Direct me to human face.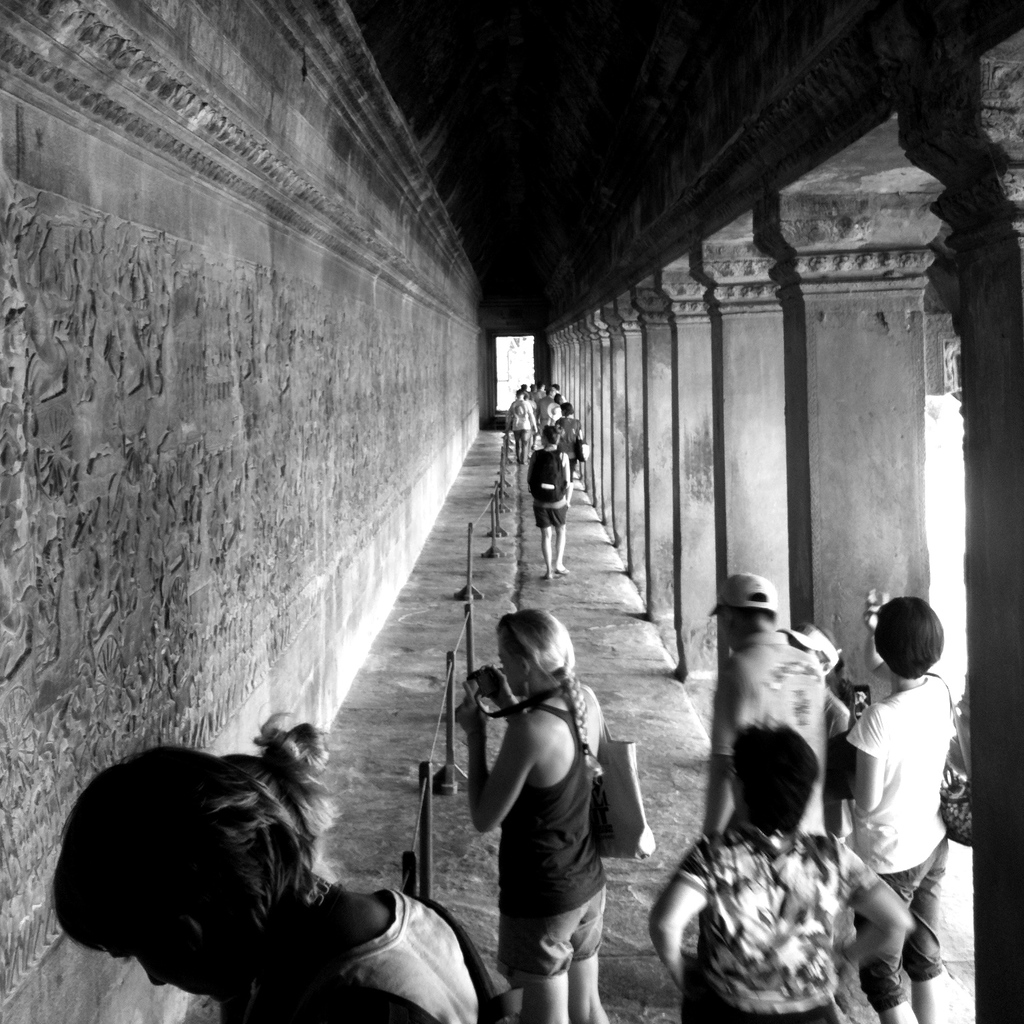
Direction: <region>105, 925, 222, 1002</region>.
